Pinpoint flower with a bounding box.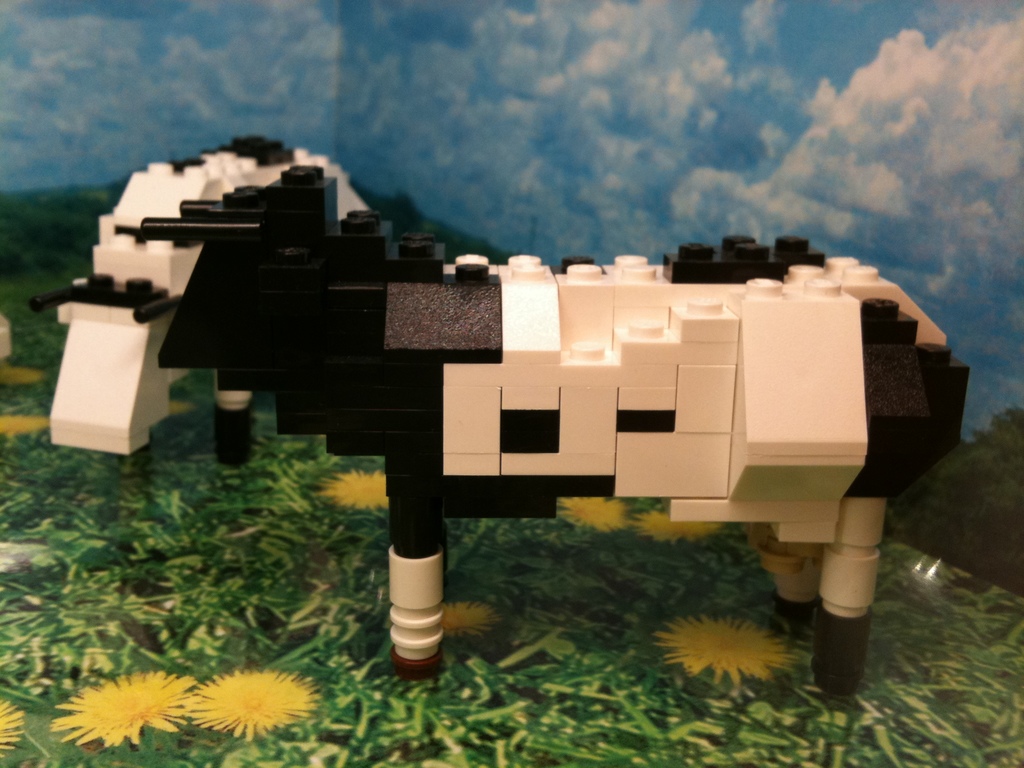
0 696 25 764.
